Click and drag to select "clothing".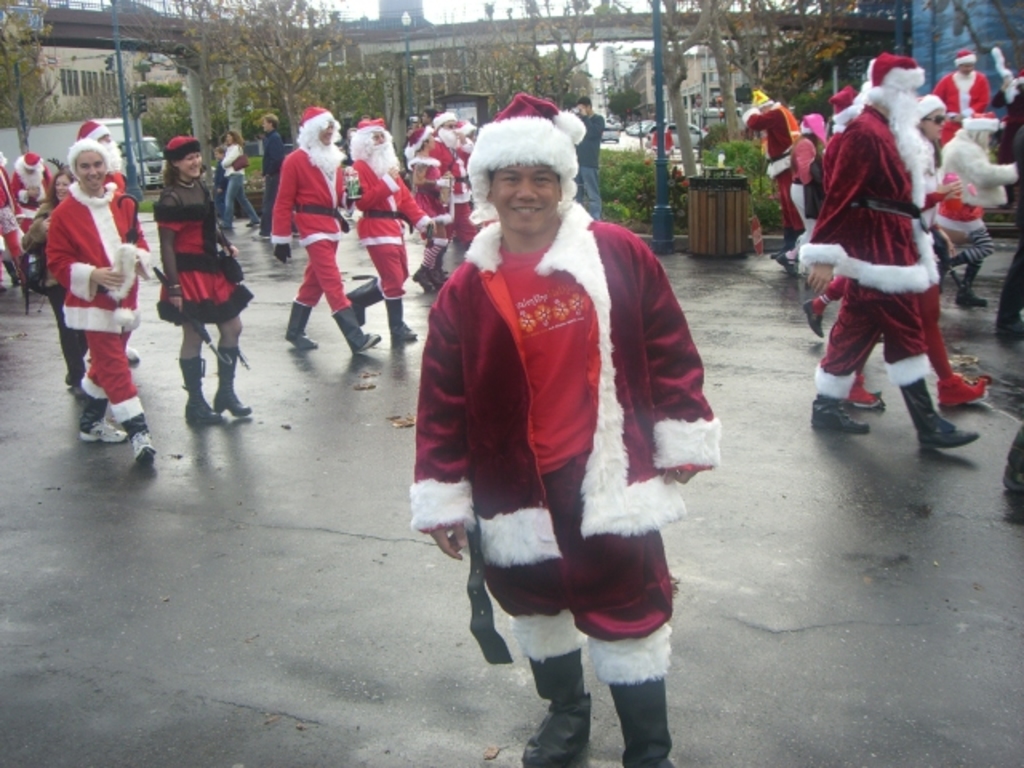
Selection: {"left": 99, "top": 165, "right": 130, "bottom": 202}.
